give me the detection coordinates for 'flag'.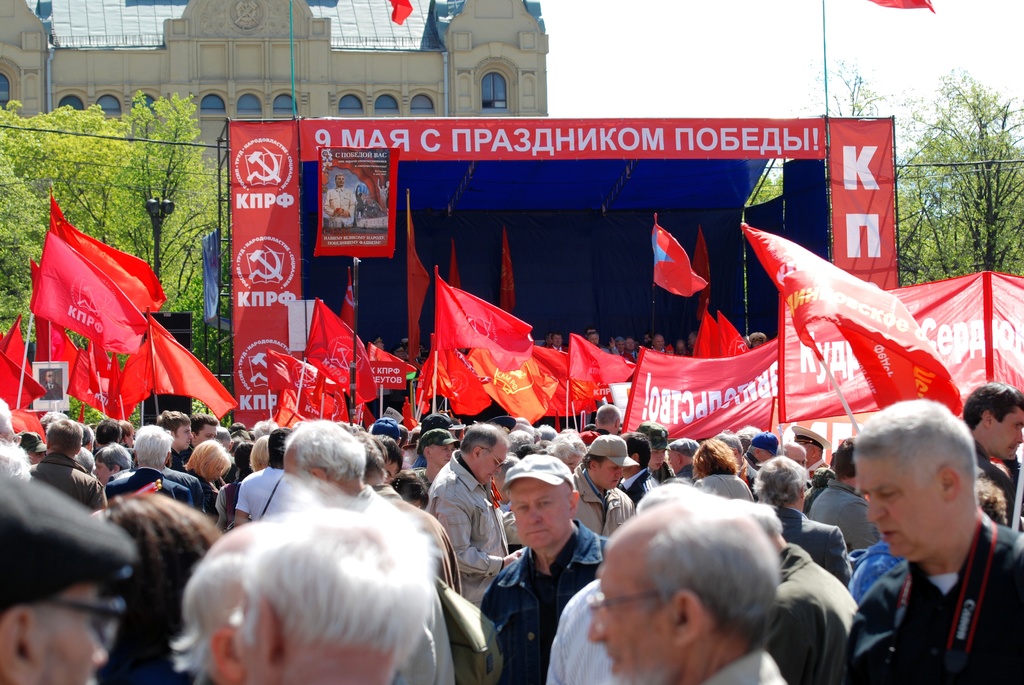
[left=267, top=392, right=327, bottom=434].
